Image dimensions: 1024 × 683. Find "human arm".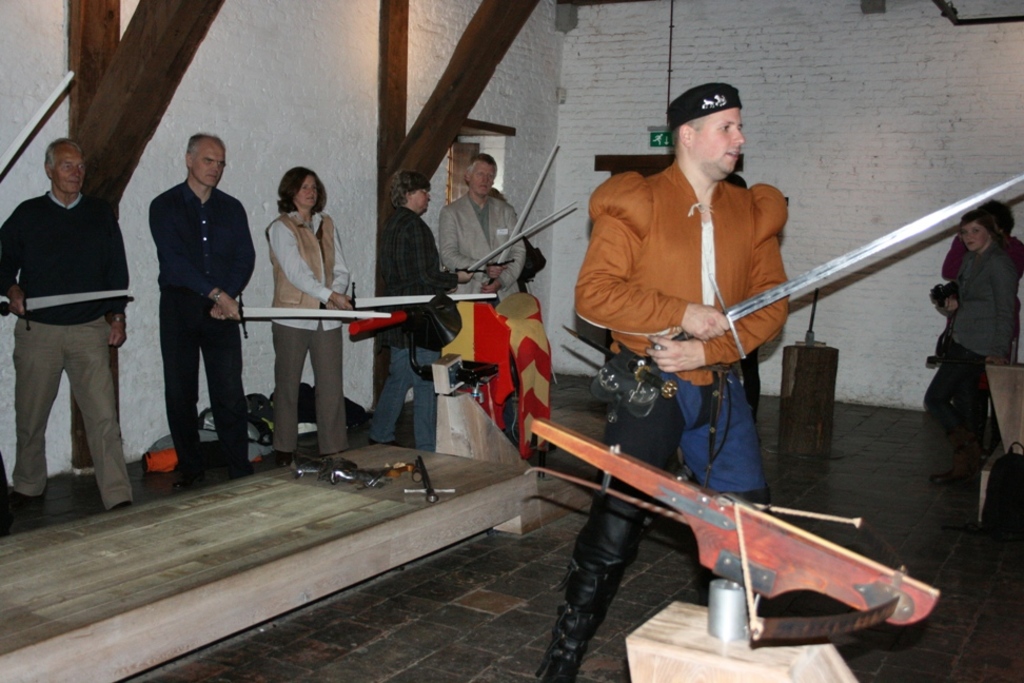
{"x1": 440, "y1": 204, "x2": 501, "y2": 277}.
